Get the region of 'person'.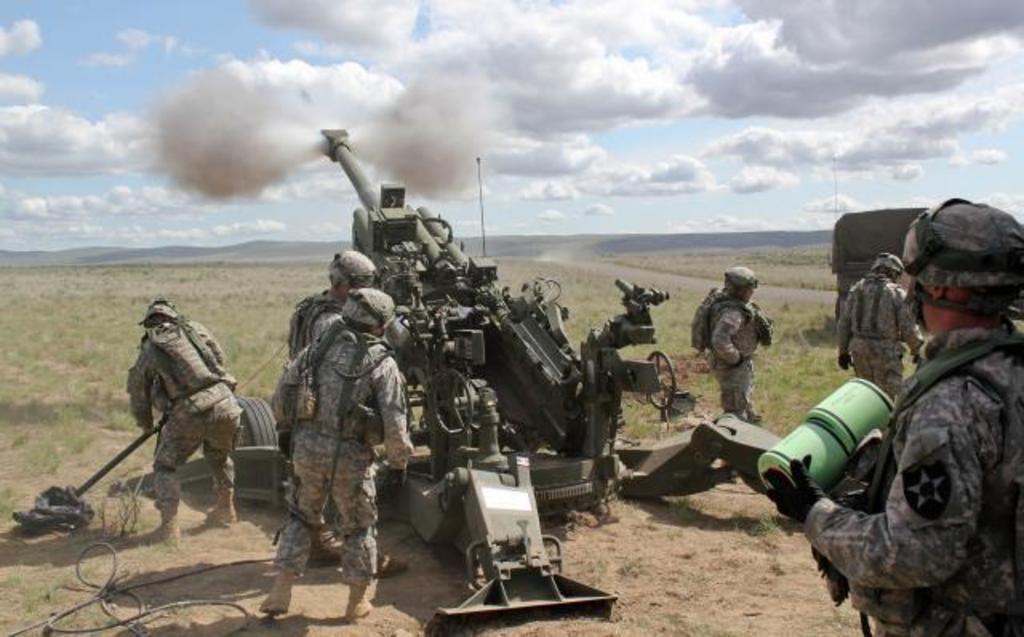
262, 286, 416, 607.
